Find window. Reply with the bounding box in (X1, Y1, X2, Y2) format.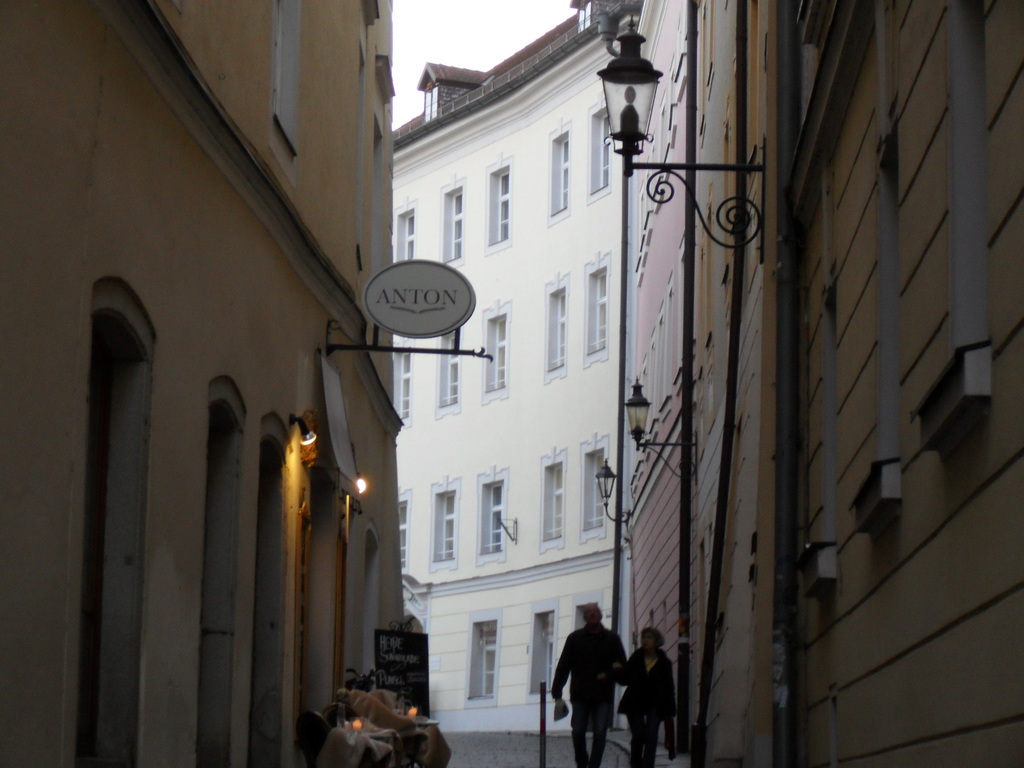
(401, 506, 408, 560).
